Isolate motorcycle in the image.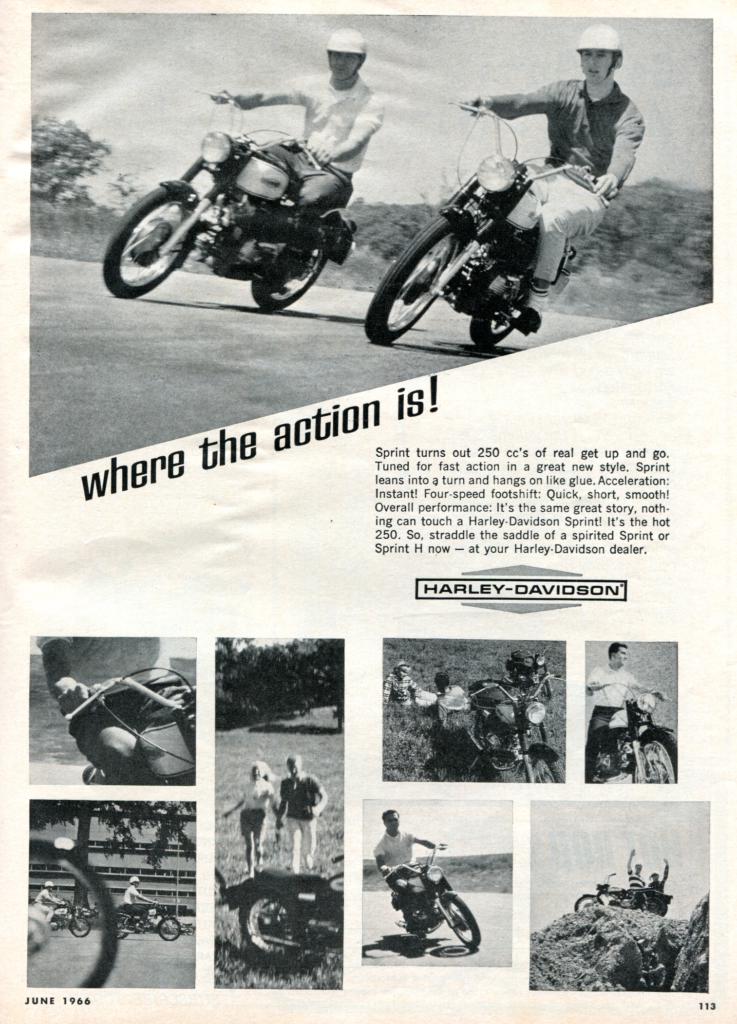
Isolated region: 118:104:381:296.
